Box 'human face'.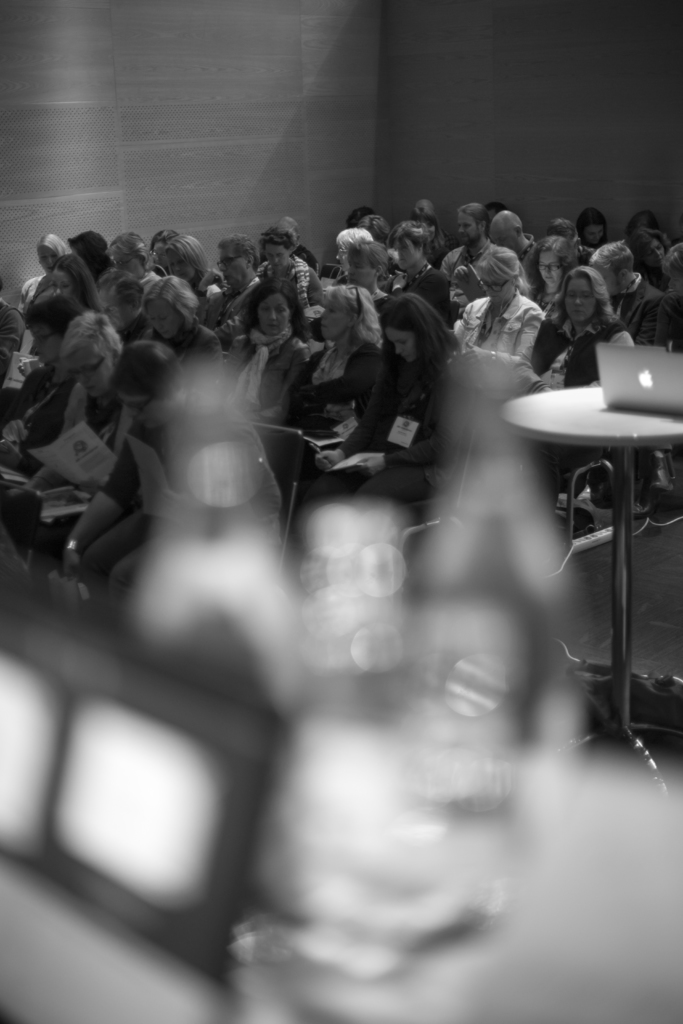
(x1=334, y1=246, x2=347, y2=266).
